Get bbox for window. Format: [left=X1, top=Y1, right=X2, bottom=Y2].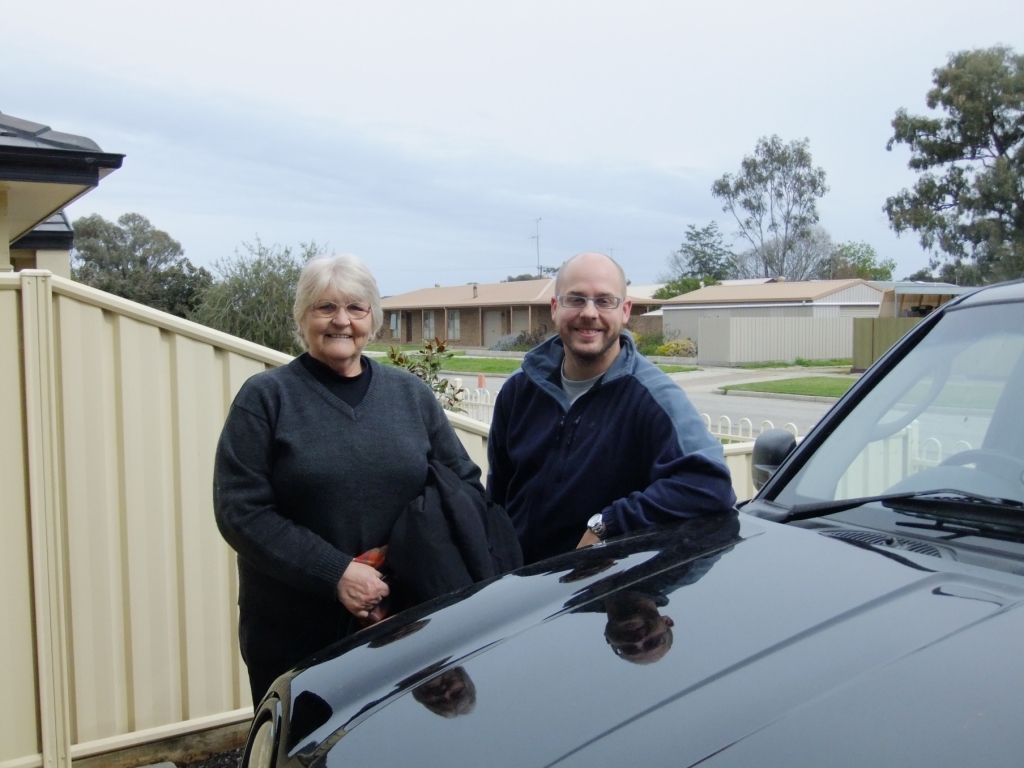
[left=445, top=310, right=461, bottom=339].
